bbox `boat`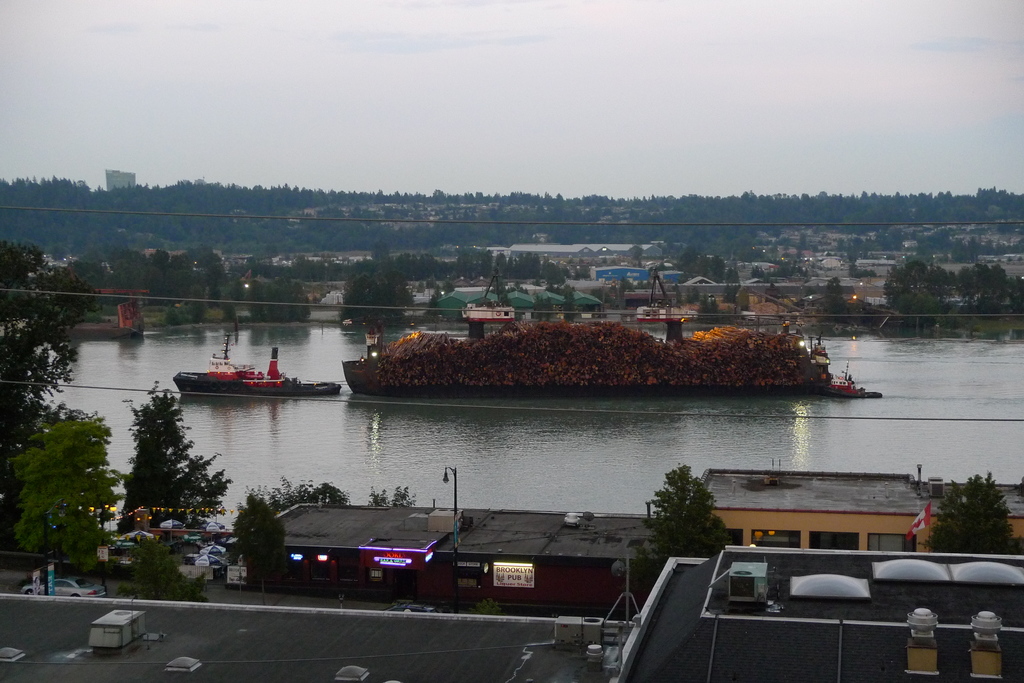
[170, 342, 321, 406]
